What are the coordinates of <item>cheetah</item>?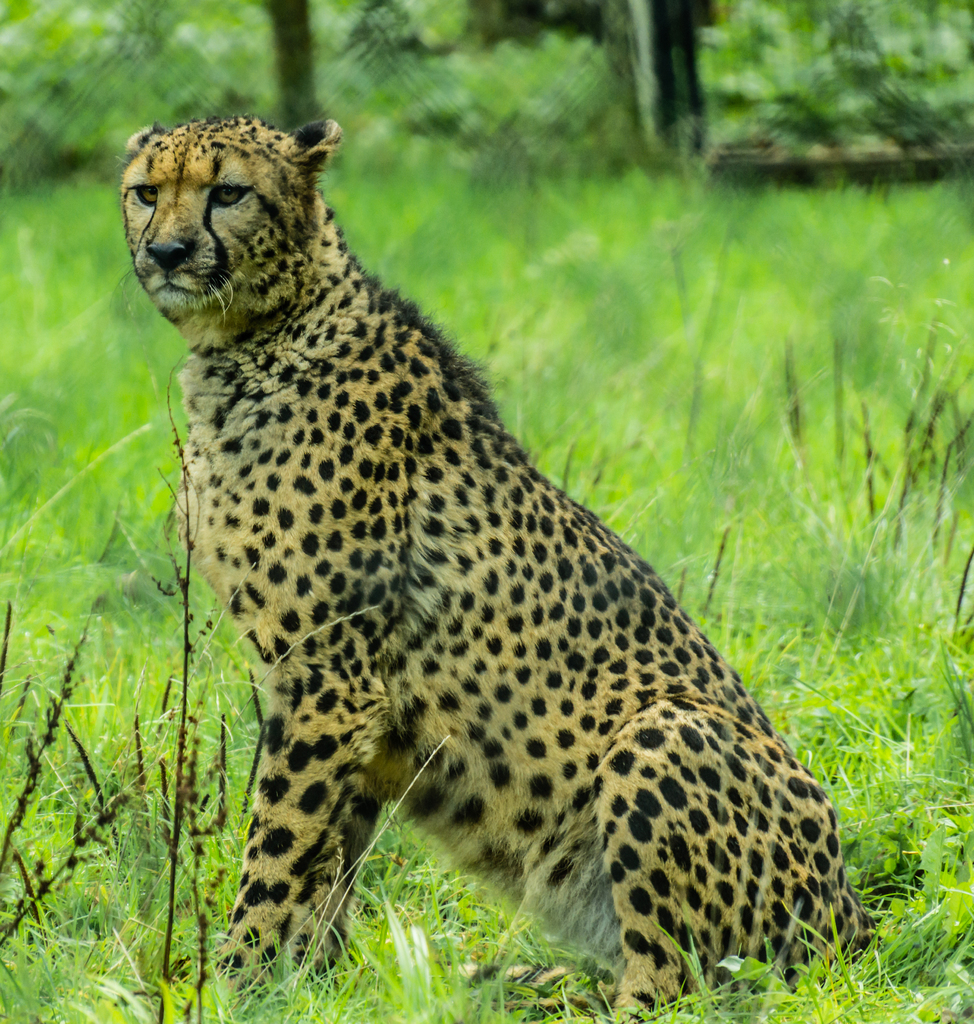
select_region(113, 113, 877, 1023).
